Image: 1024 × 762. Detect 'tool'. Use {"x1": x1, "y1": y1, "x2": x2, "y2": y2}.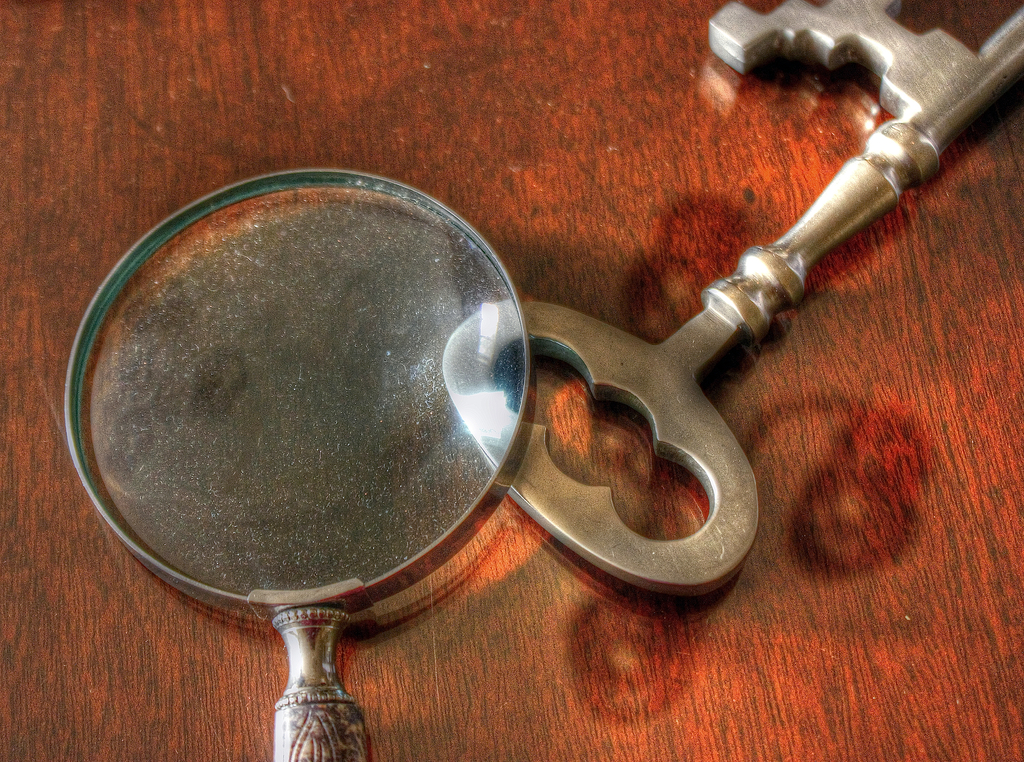
{"x1": 381, "y1": 8, "x2": 955, "y2": 536}.
